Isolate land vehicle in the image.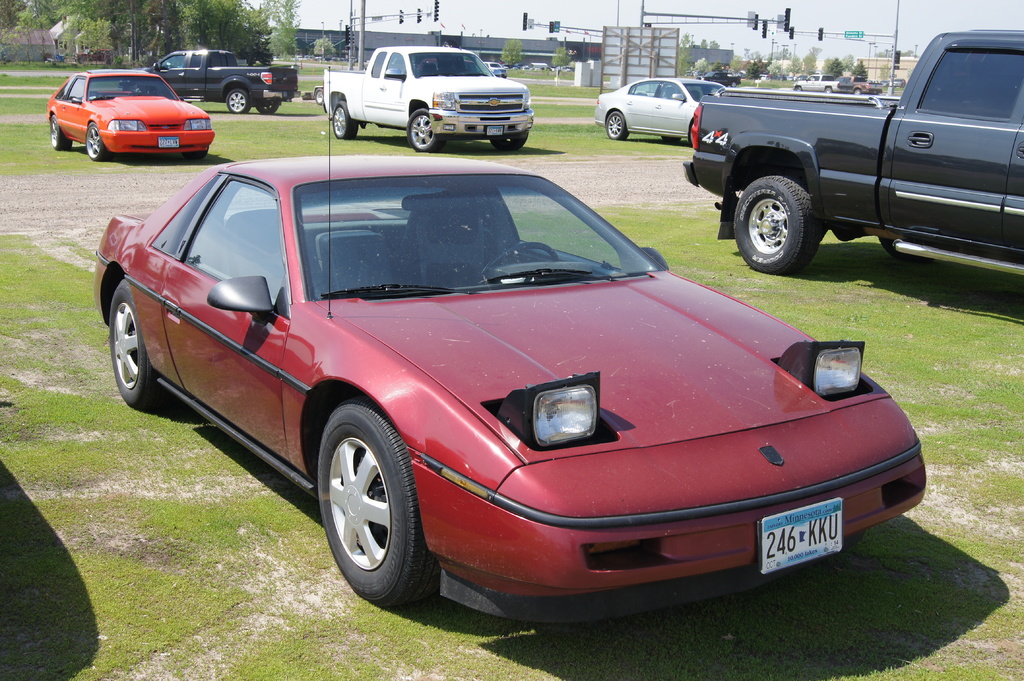
Isolated region: [x1=74, y1=47, x2=111, y2=63].
